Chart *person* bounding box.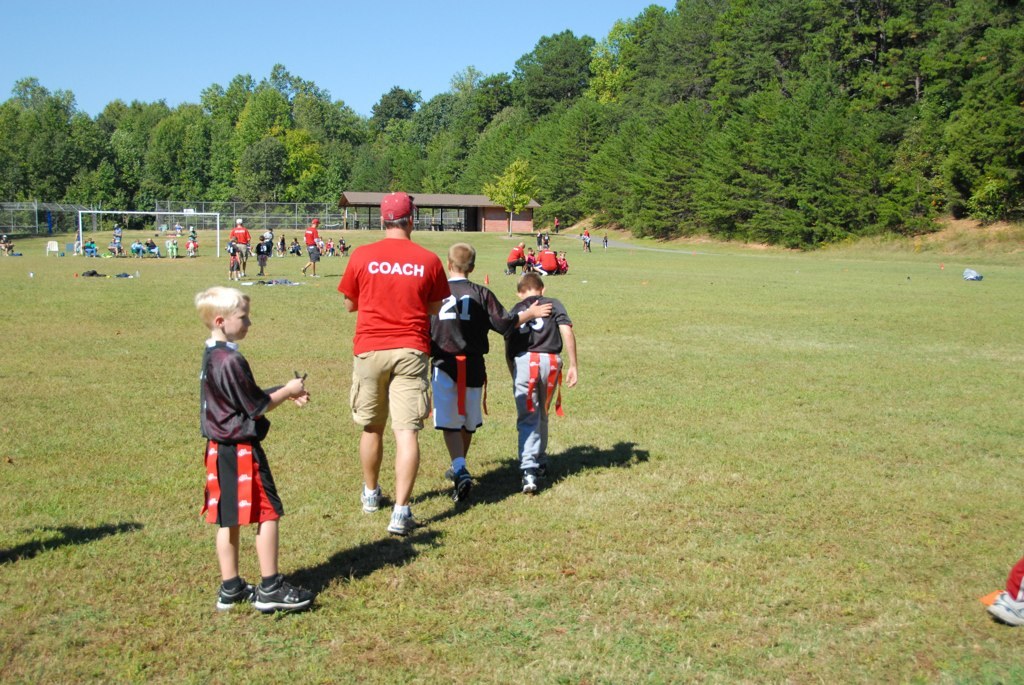
Charted: (558,243,571,269).
